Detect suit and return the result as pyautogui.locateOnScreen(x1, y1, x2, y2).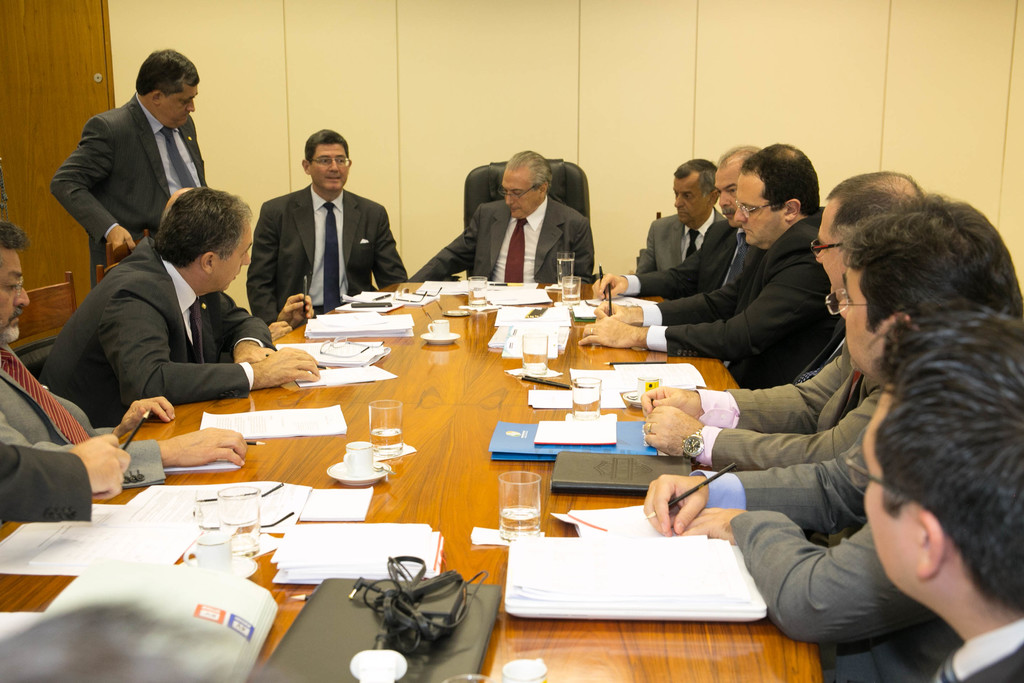
pyautogui.locateOnScreen(640, 206, 839, 391).
